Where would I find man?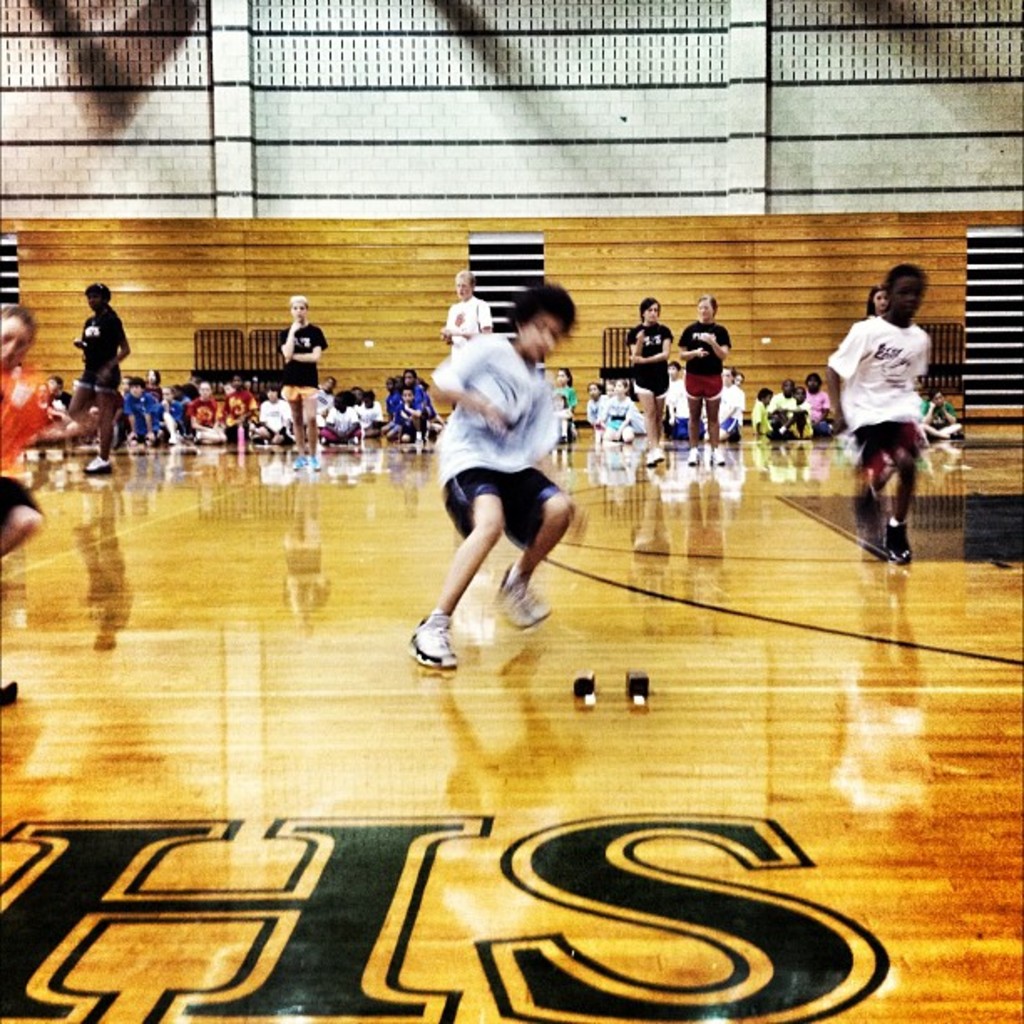
At x1=412, y1=281, x2=597, y2=668.
